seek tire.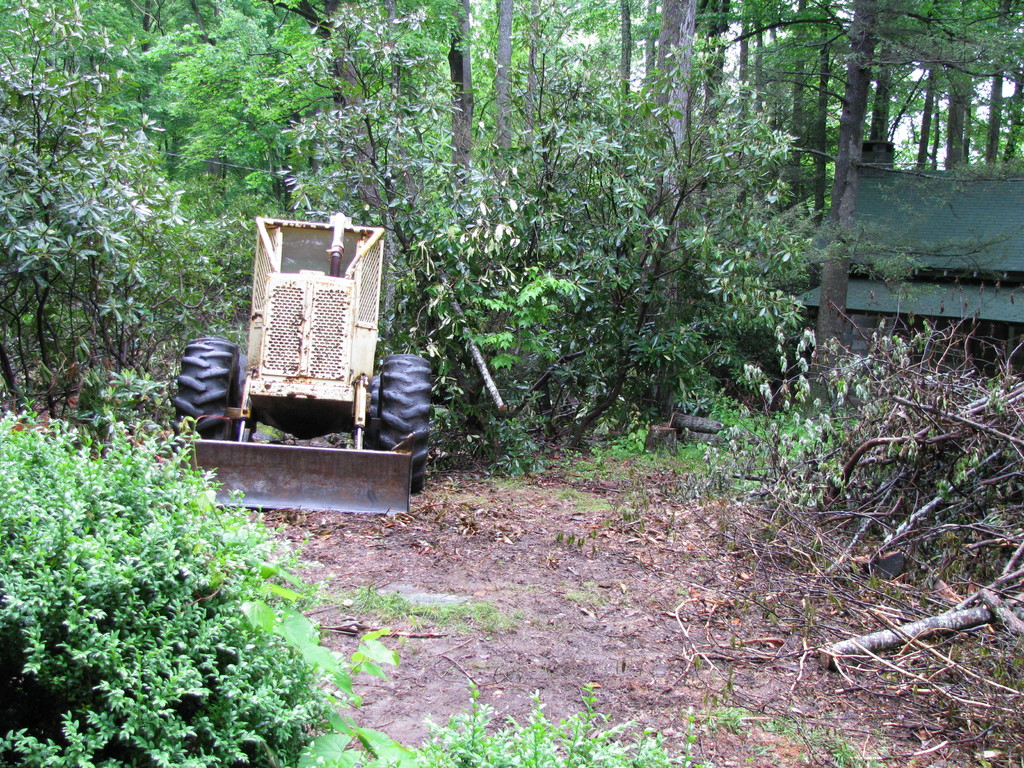
x1=234 y1=355 x2=247 y2=438.
